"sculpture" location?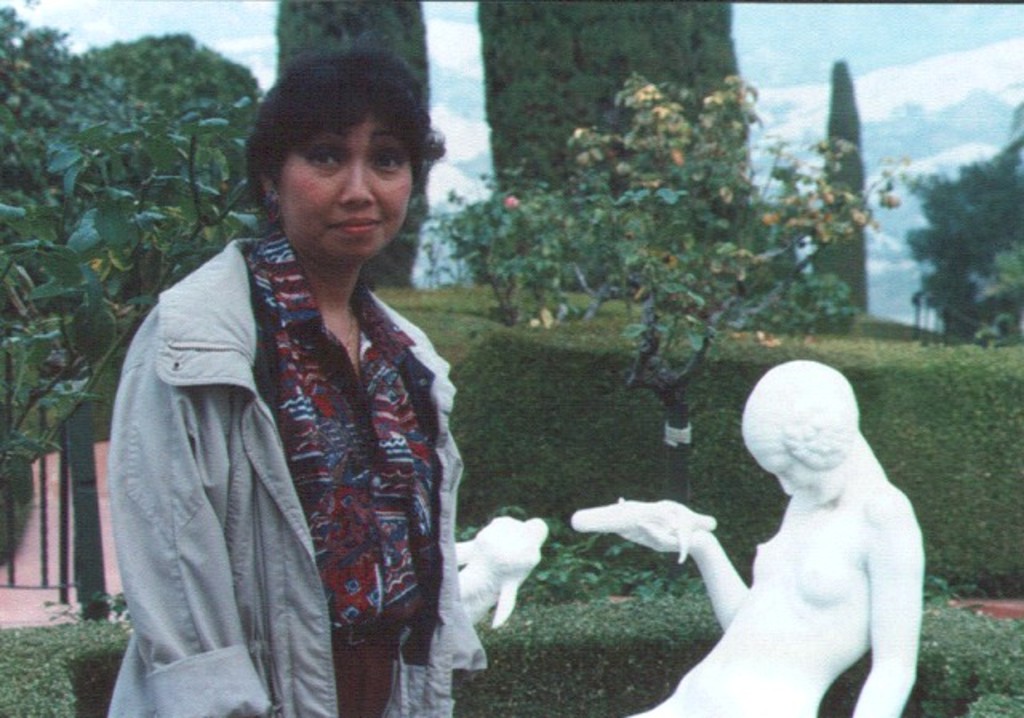
Rect(632, 333, 941, 717)
